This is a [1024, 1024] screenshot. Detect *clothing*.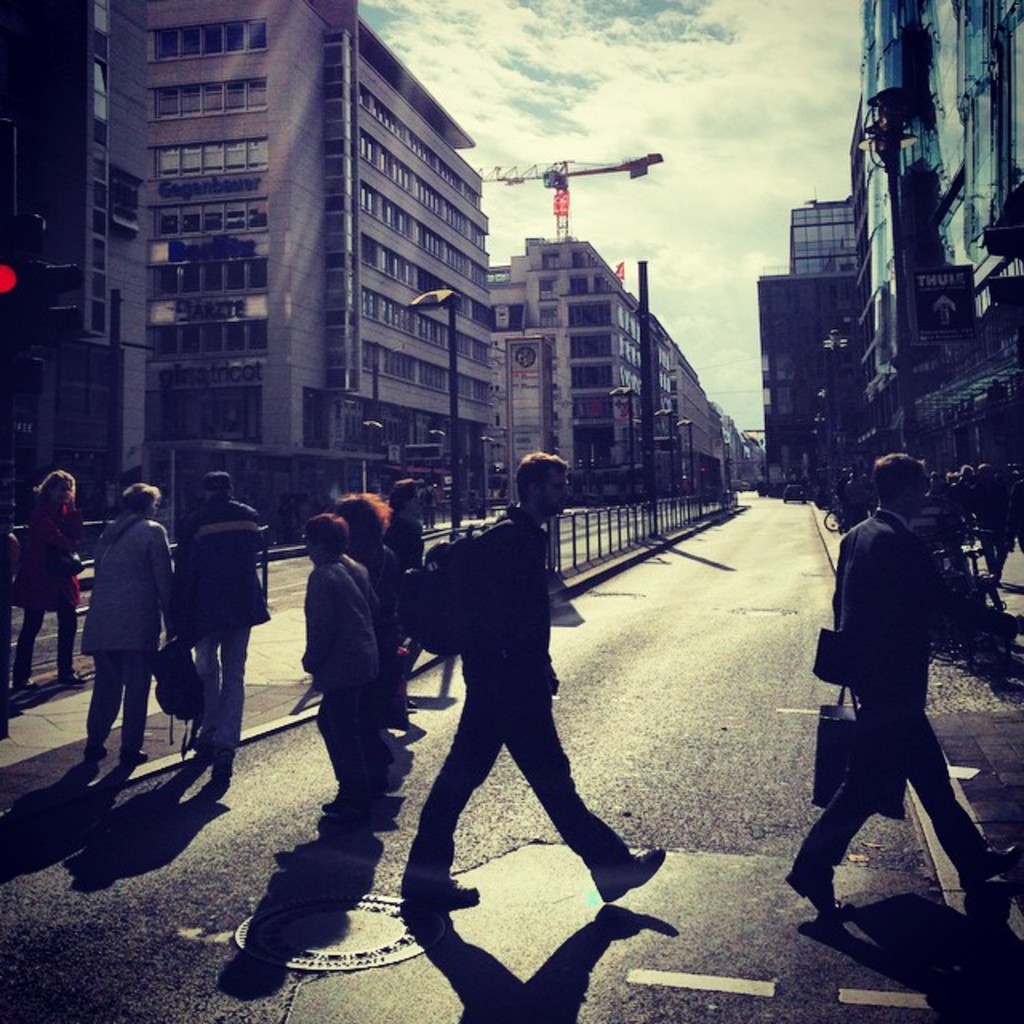
bbox=[78, 502, 166, 754].
